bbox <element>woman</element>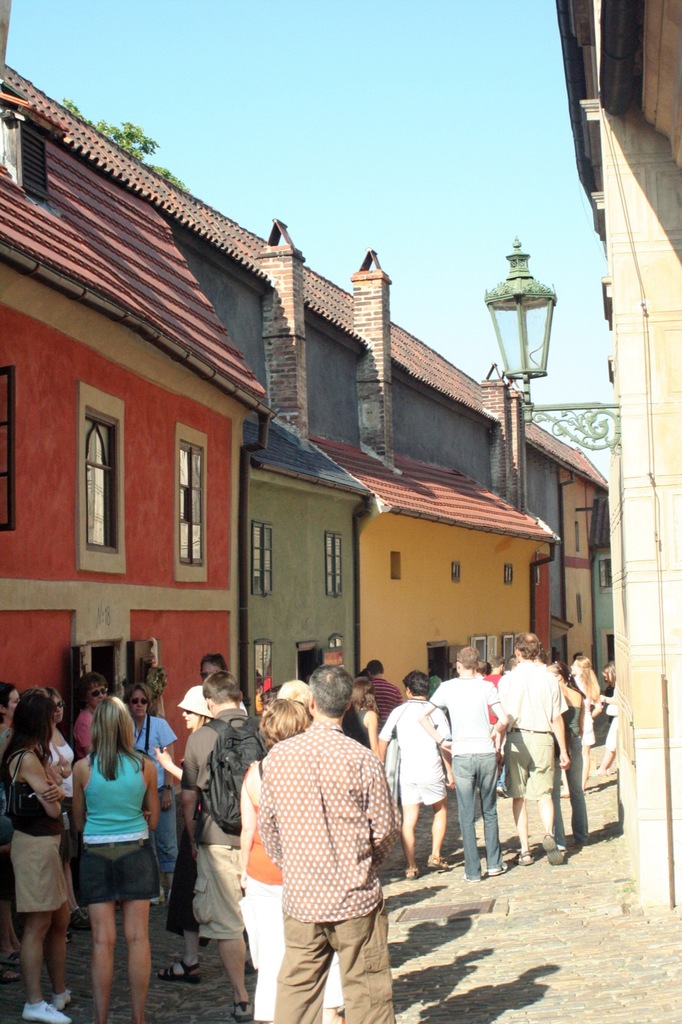
{"x1": 0, "y1": 680, "x2": 17, "y2": 758}
